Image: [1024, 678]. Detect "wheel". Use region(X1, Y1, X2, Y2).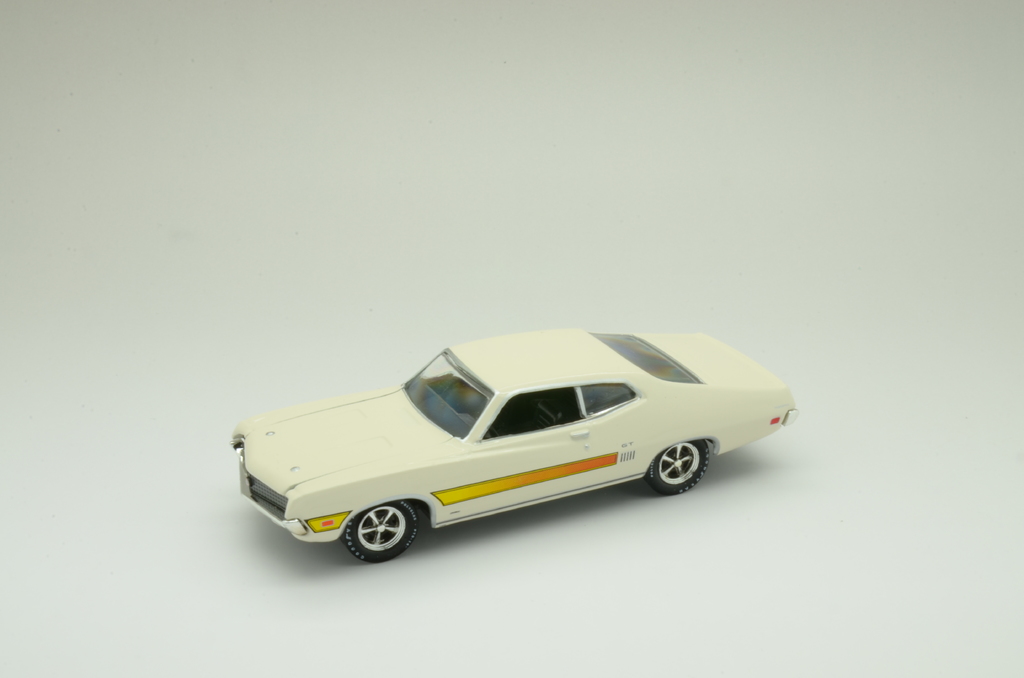
region(648, 440, 710, 494).
